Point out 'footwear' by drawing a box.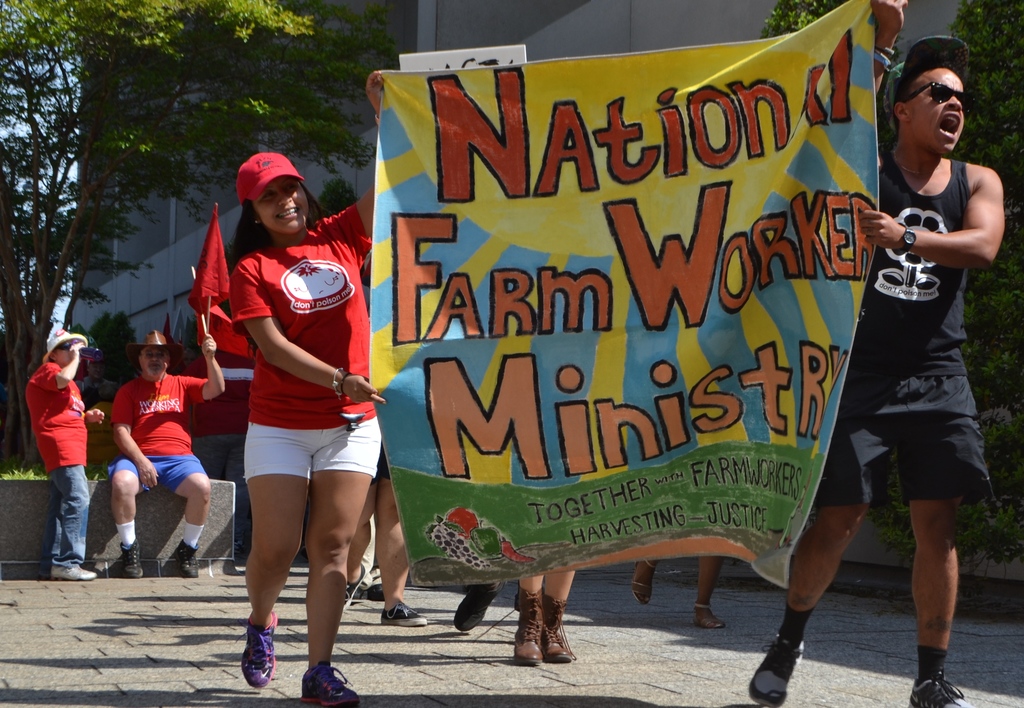
(449,579,503,631).
